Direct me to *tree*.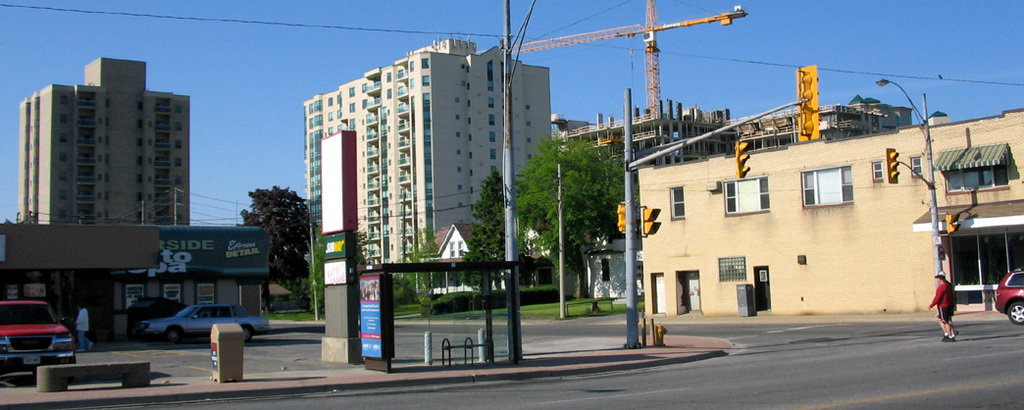
Direction: select_region(509, 133, 640, 306).
